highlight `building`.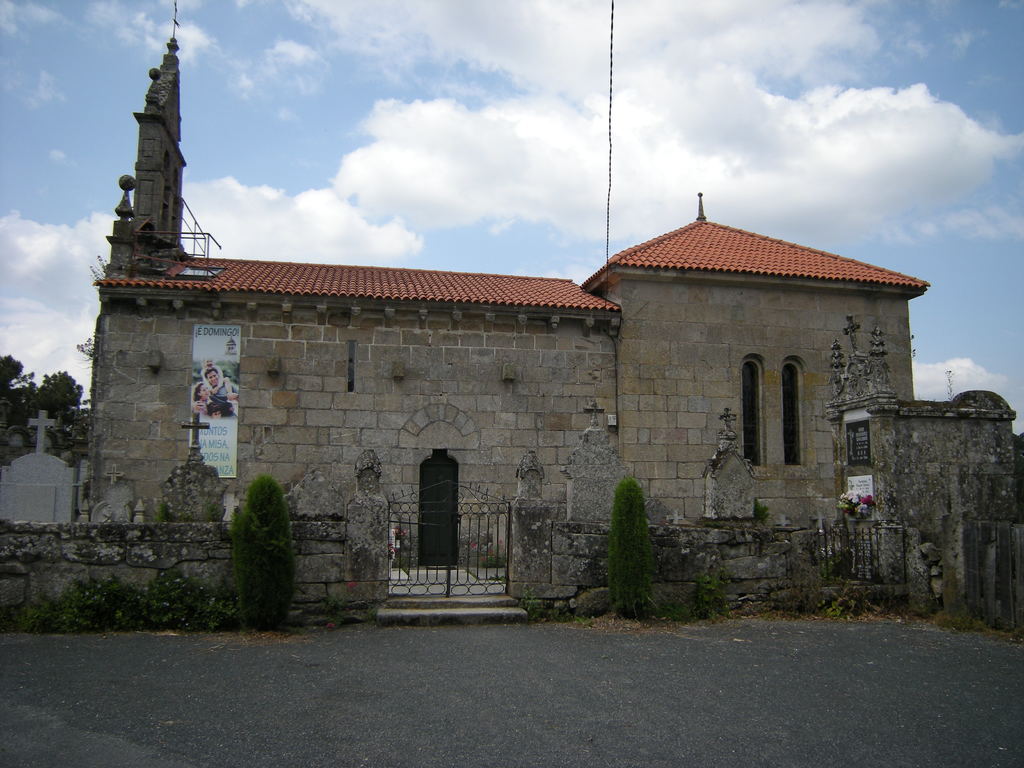
Highlighted region: [x1=93, y1=0, x2=1023, y2=620].
